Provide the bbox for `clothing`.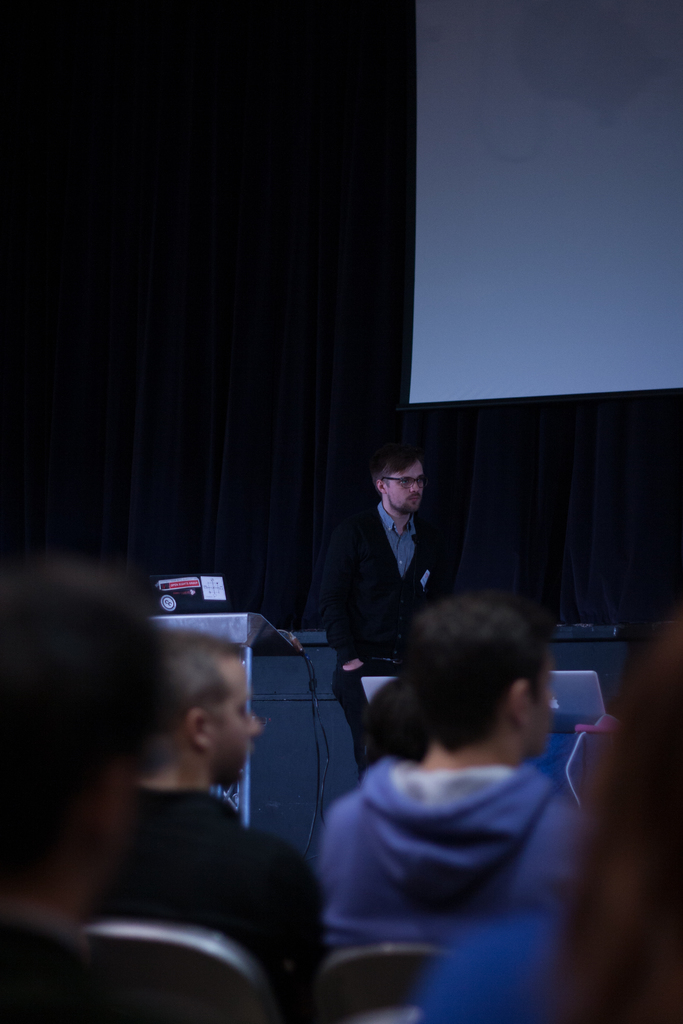
(x1=318, y1=486, x2=443, y2=745).
